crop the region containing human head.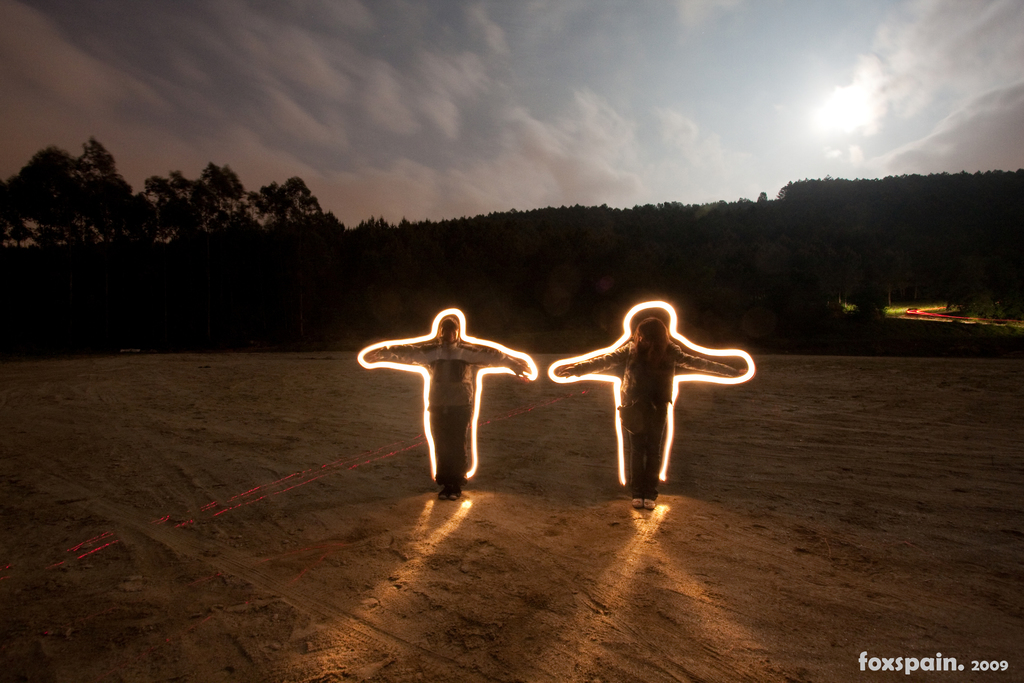
Crop region: x1=626, y1=315, x2=673, y2=368.
